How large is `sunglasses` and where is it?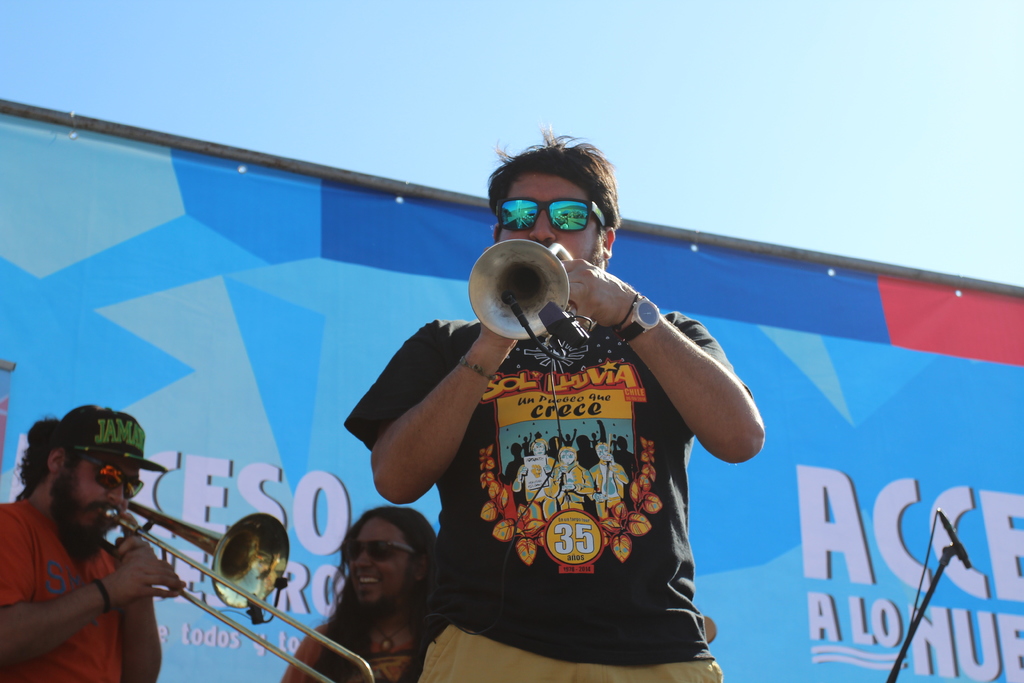
Bounding box: (x1=342, y1=537, x2=417, y2=563).
